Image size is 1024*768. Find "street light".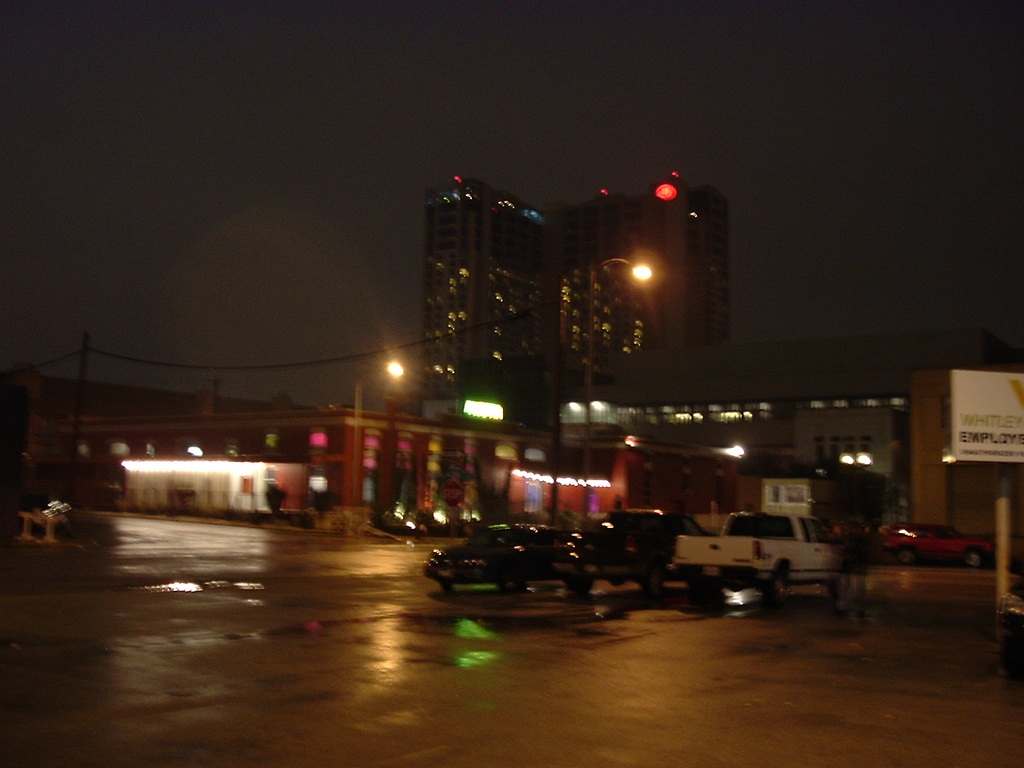
[x1=577, y1=255, x2=651, y2=532].
